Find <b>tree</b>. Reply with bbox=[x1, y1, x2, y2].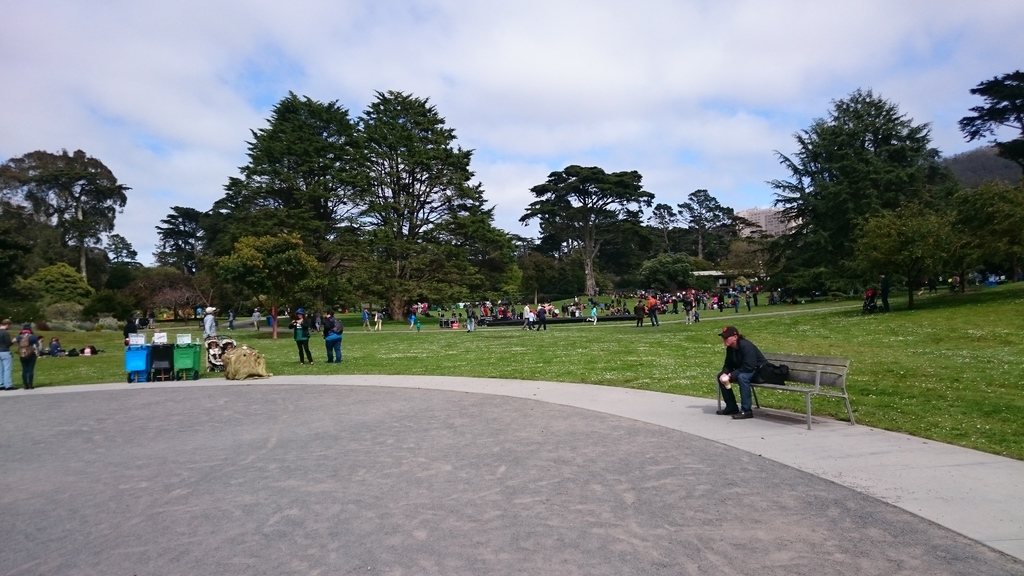
bbox=[838, 202, 982, 315].
